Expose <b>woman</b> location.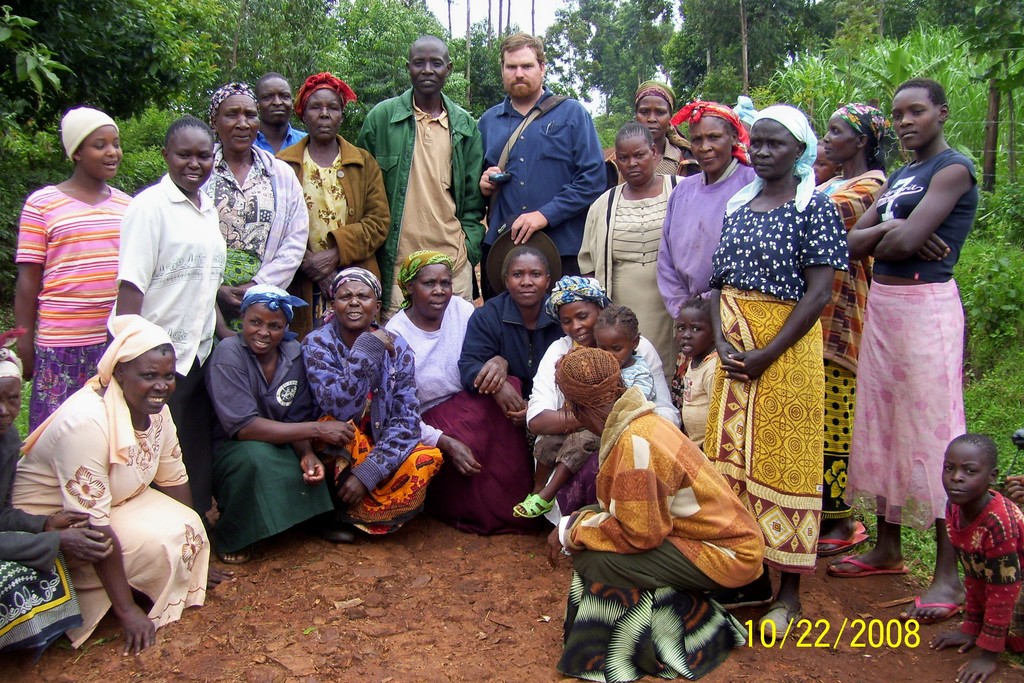
Exposed at rect(378, 250, 540, 536).
